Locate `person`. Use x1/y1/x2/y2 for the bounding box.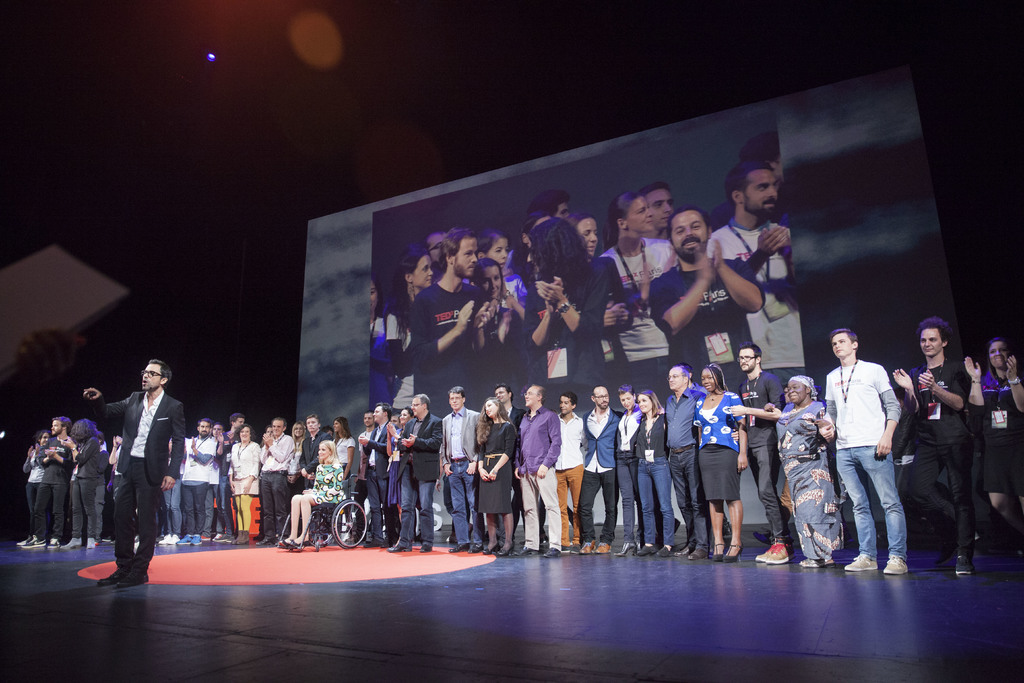
589/189/675/373.
